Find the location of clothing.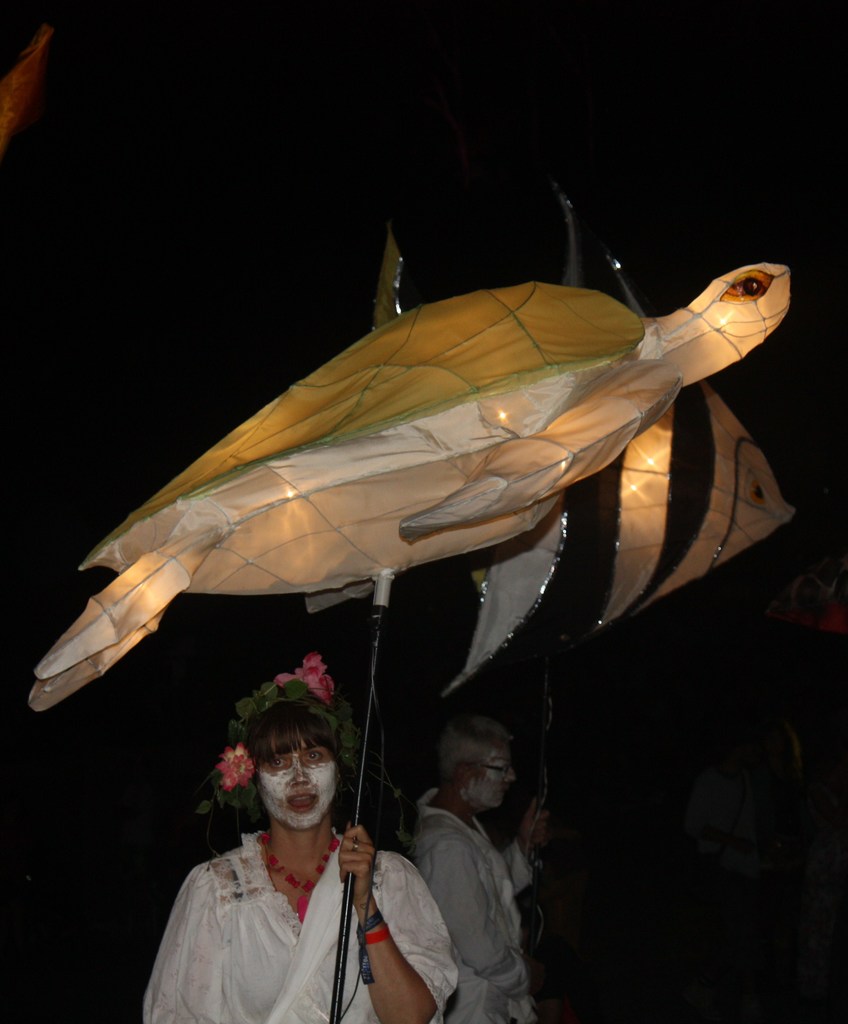
Location: Rect(139, 829, 451, 1016).
